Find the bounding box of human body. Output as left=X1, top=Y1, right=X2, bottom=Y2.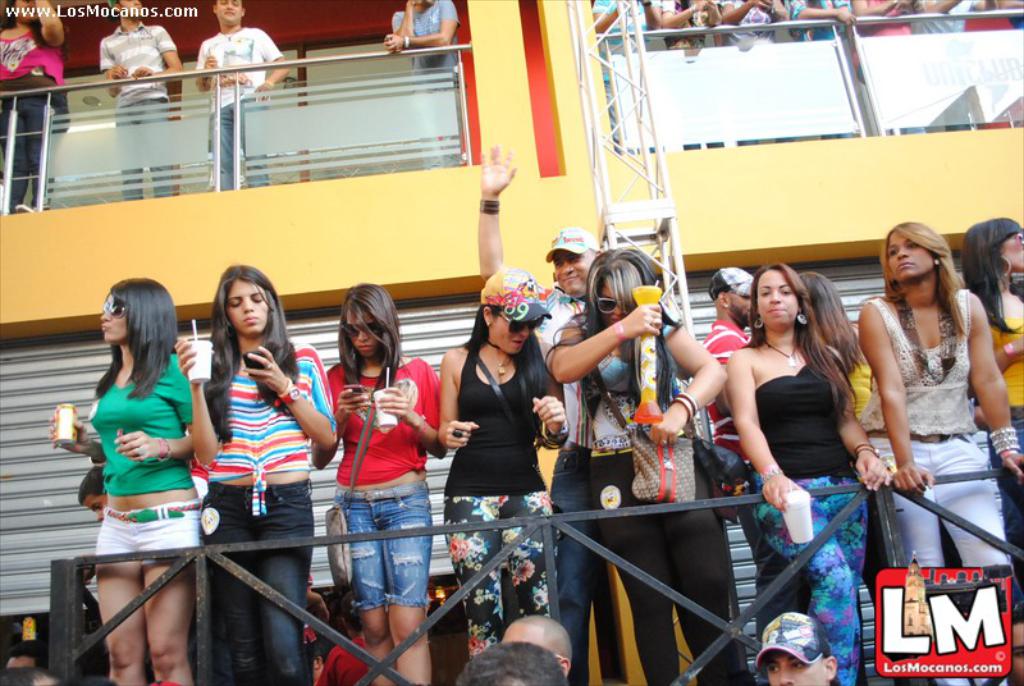
left=822, top=316, right=877, bottom=604.
